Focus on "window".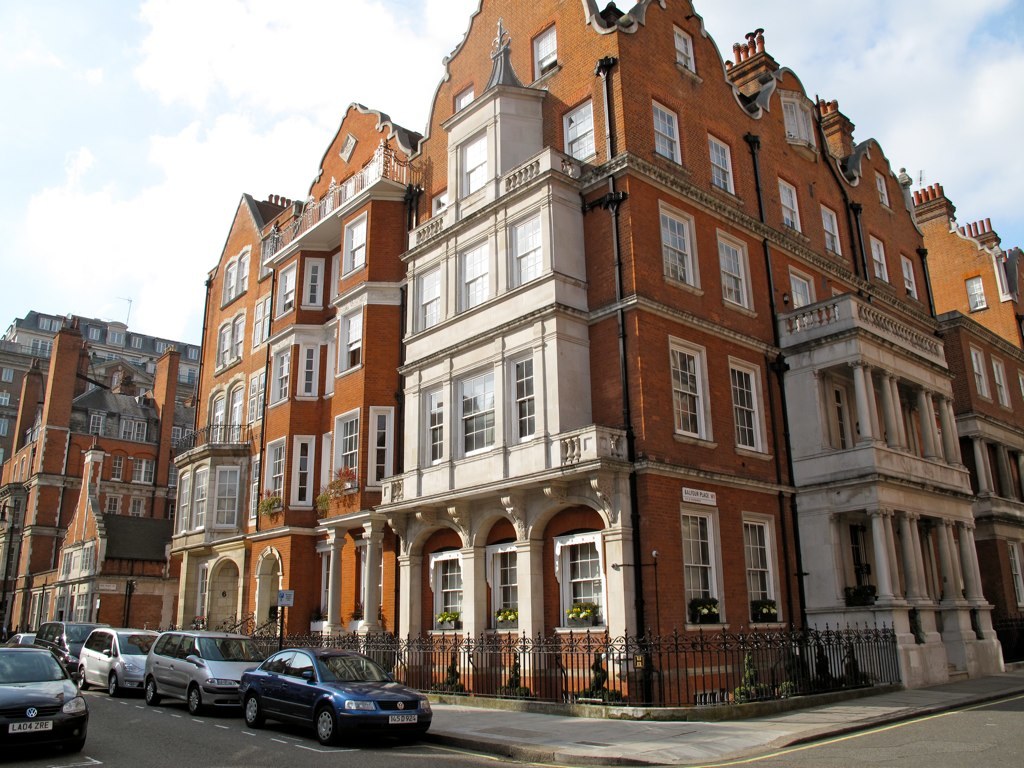
Focused at (213,471,243,526).
